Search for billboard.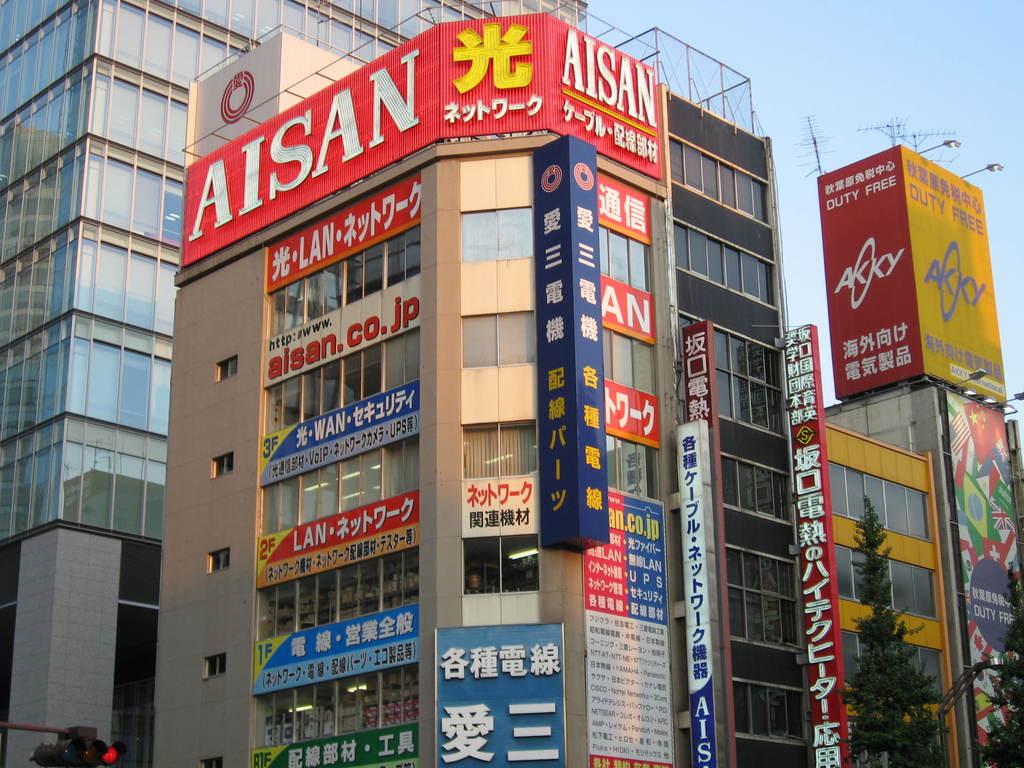
Found at l=680, t=317, r=737, b=767.
